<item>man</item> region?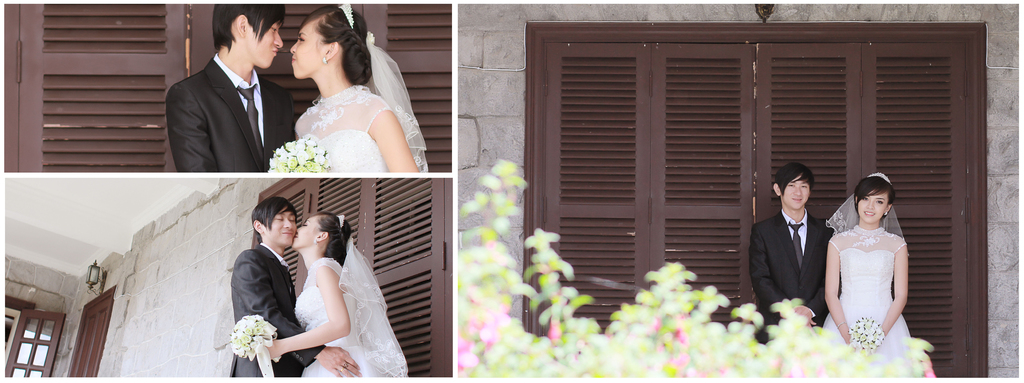
[x1=144, y1=0, x2=291, y2=188]
